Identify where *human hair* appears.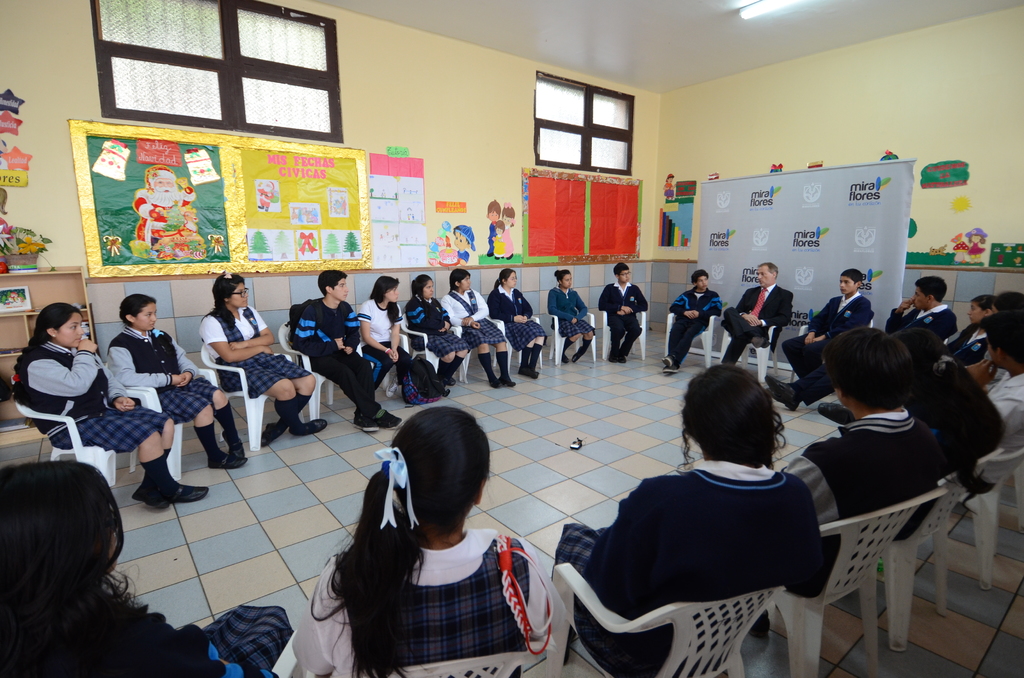
Appears at 890,327,959,380.
